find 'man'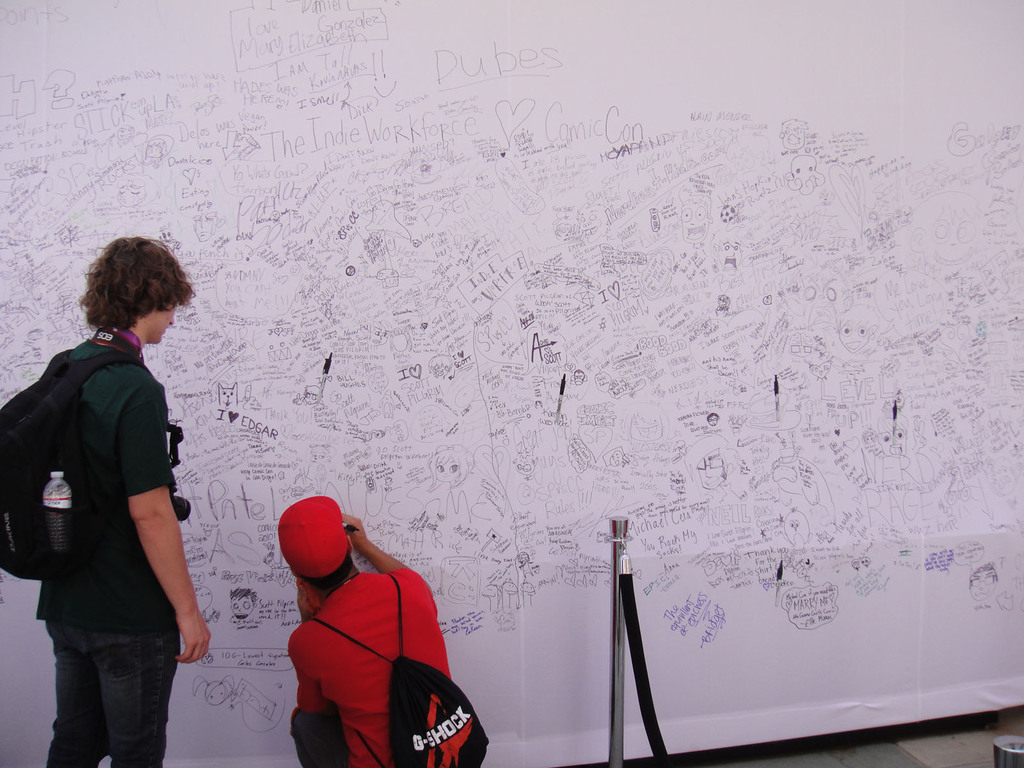
select_region(294, 481, 449, 767)
